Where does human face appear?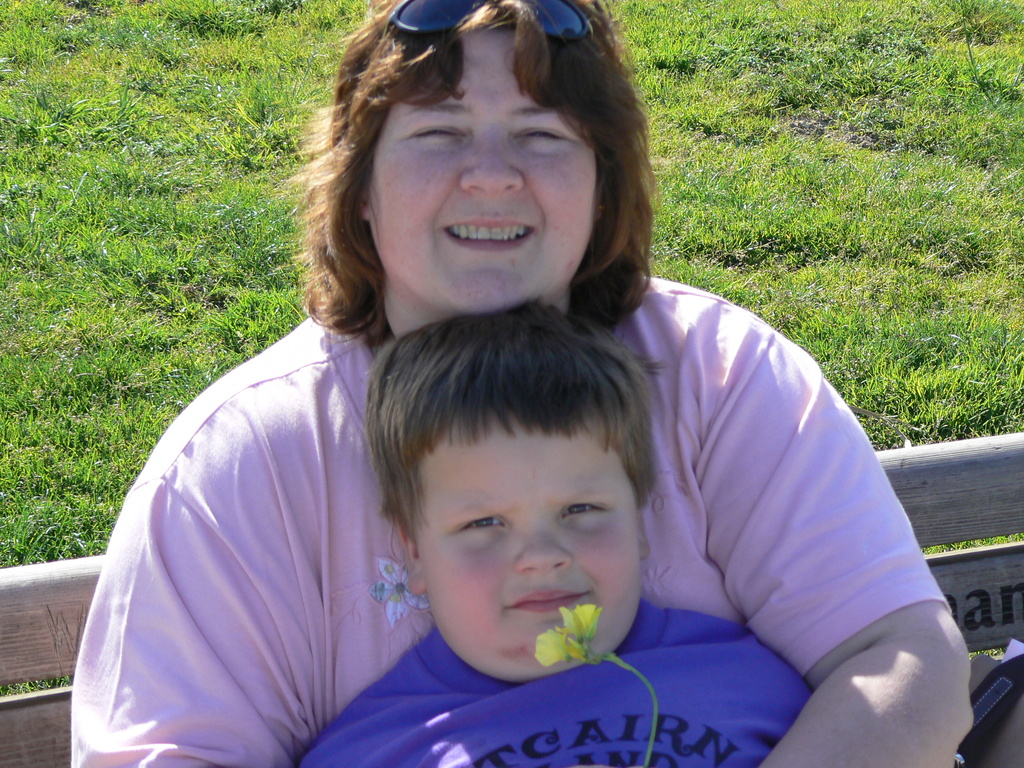
Appears at {"left": 365, "top": 28, "right": 596, "bottom": 313}.
